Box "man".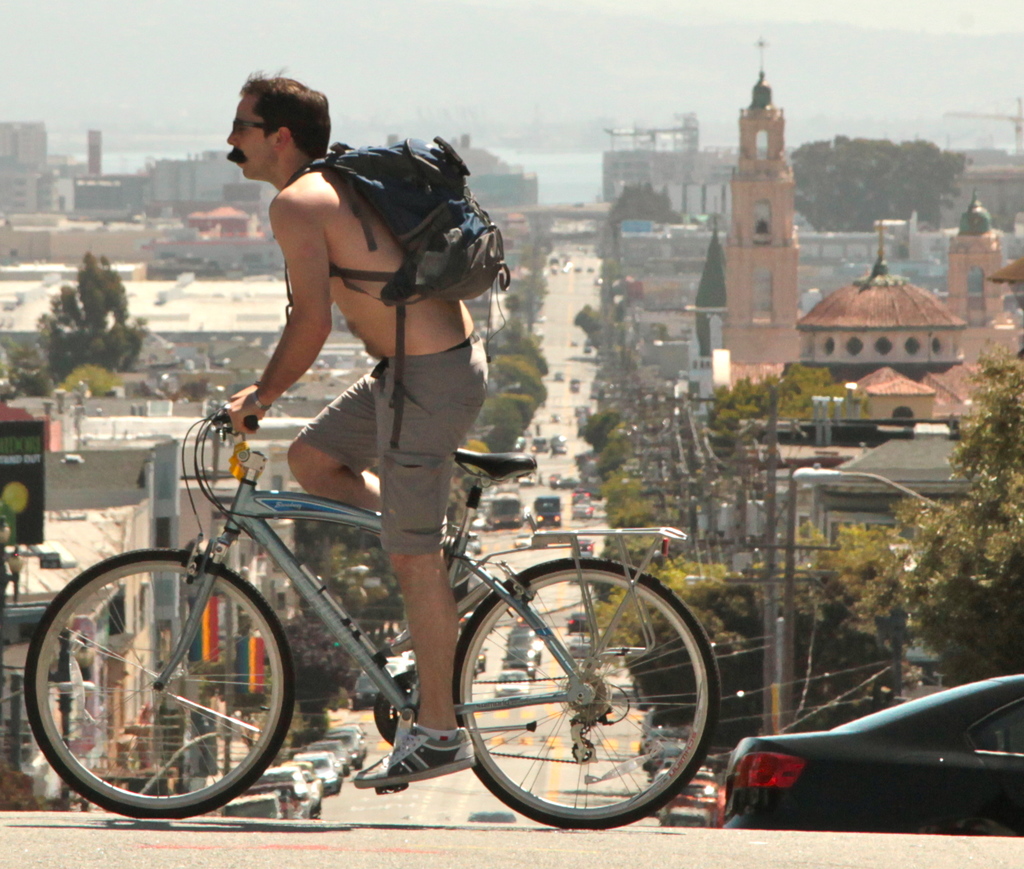
region(225, 79, 488, 781).
